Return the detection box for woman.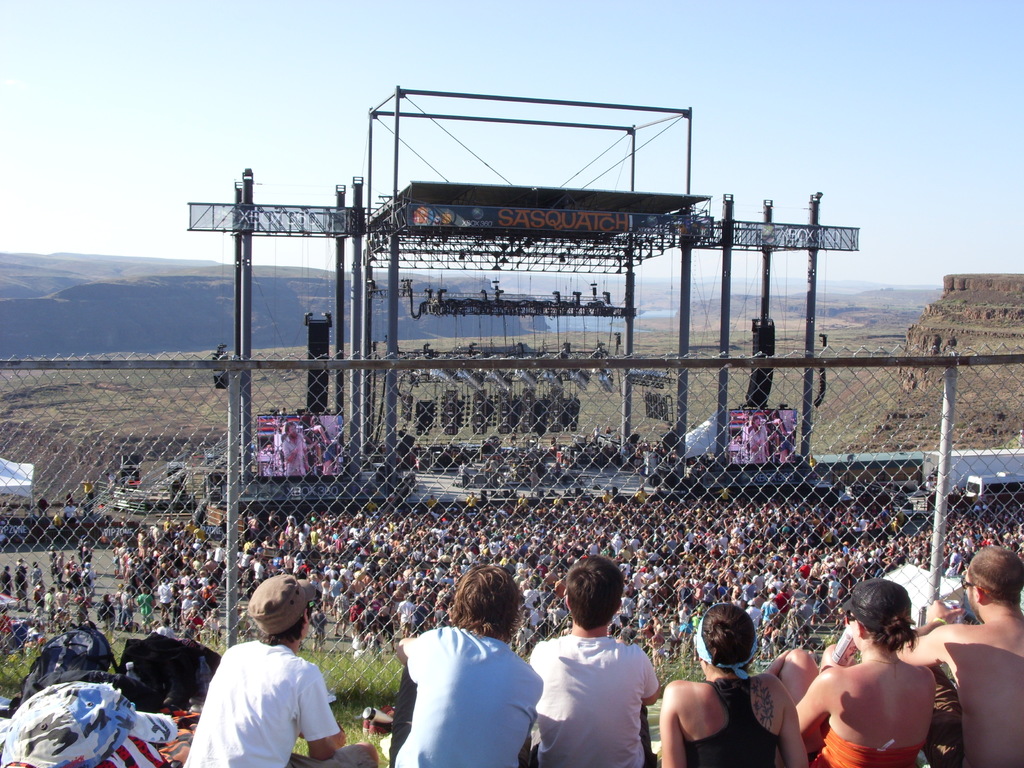
[x1=781, y1=589, x2=955, y2=767].
